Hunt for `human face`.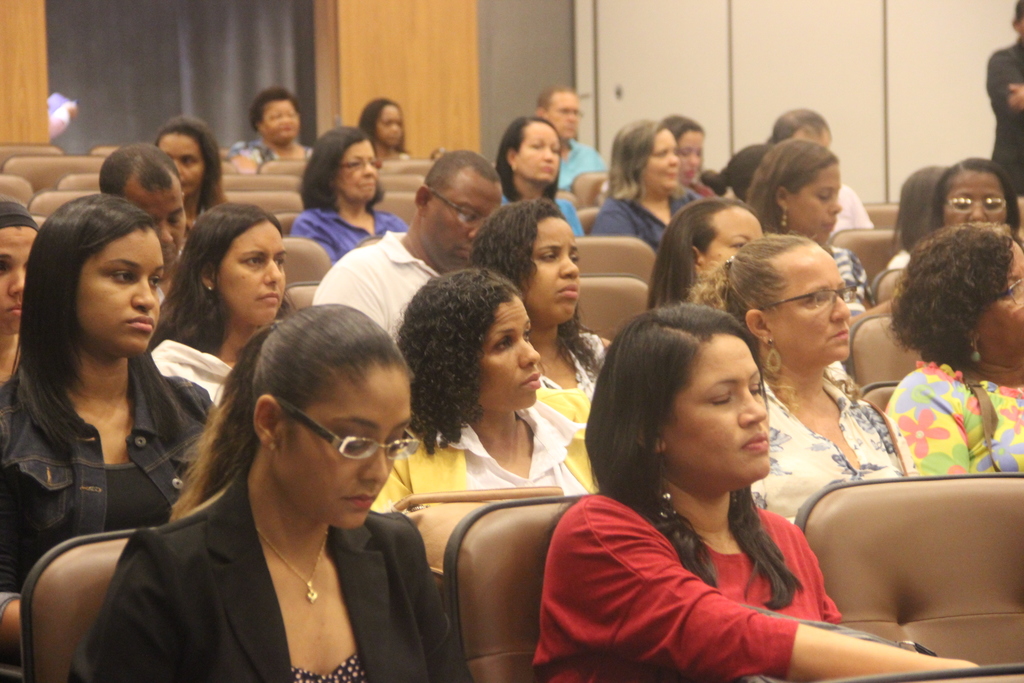
Hunted down at [left=552, top=93, right=578, bottom=142].
